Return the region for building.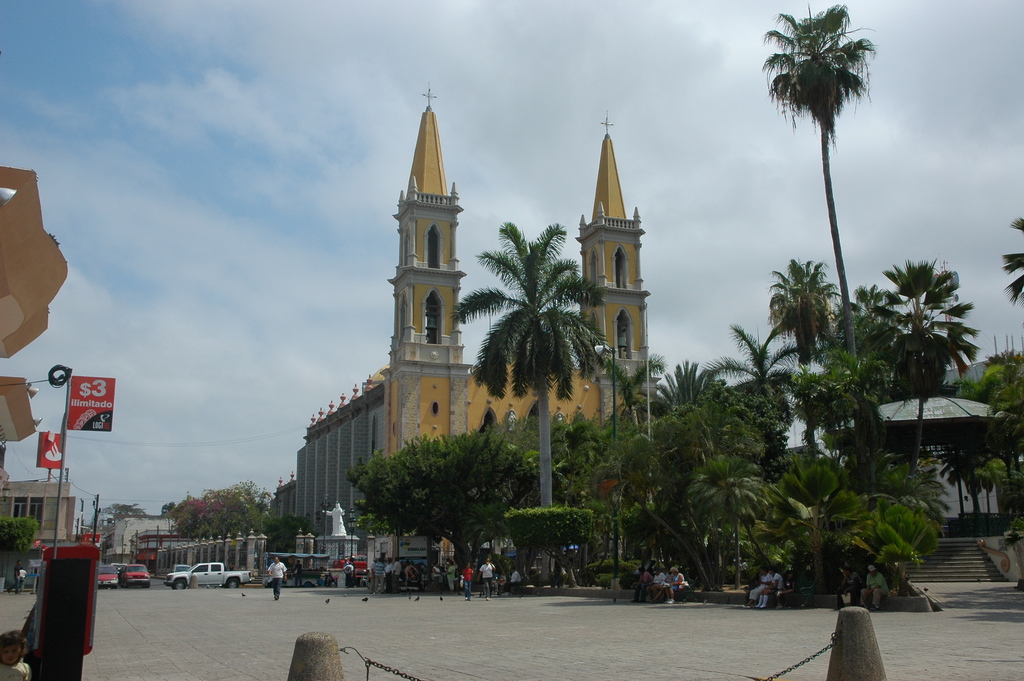
l=824, t=363, r=1023, b=537.
